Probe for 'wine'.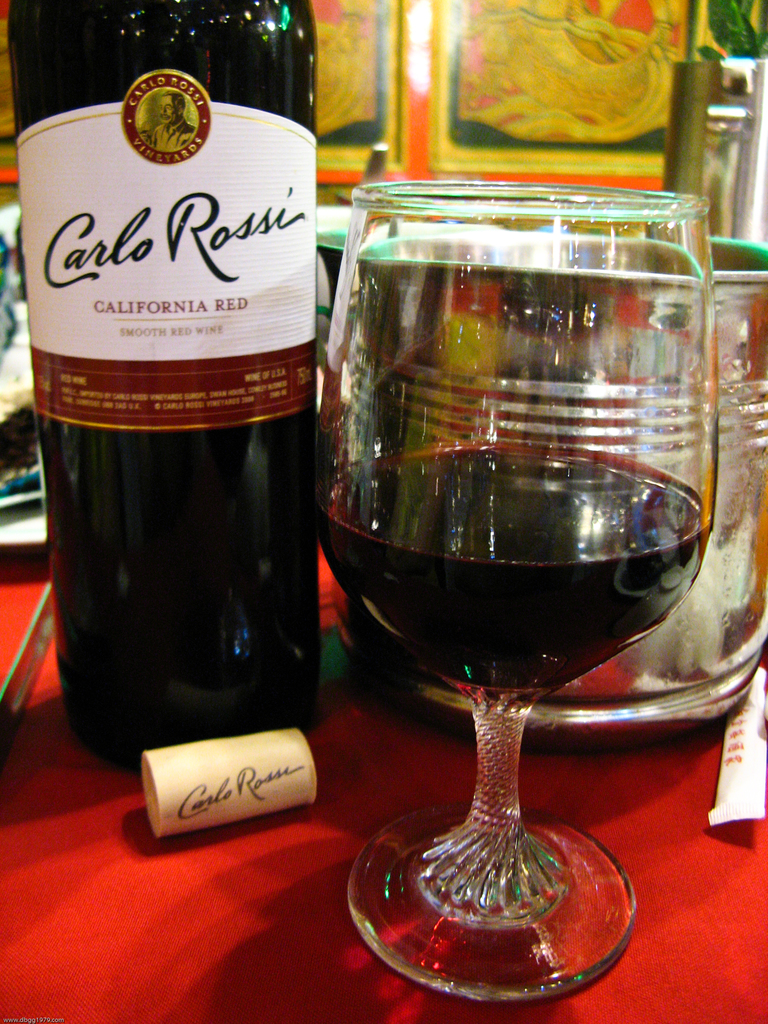
Probe result: [324, 445, 726, 698].
